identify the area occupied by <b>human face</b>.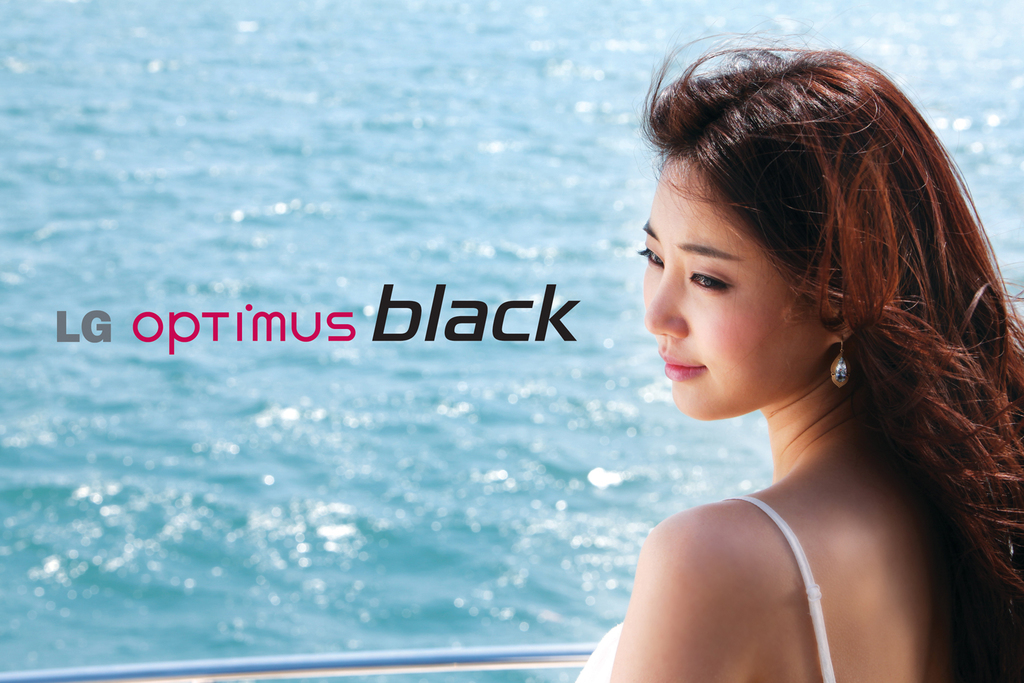
Area: 635 152 826 424.
